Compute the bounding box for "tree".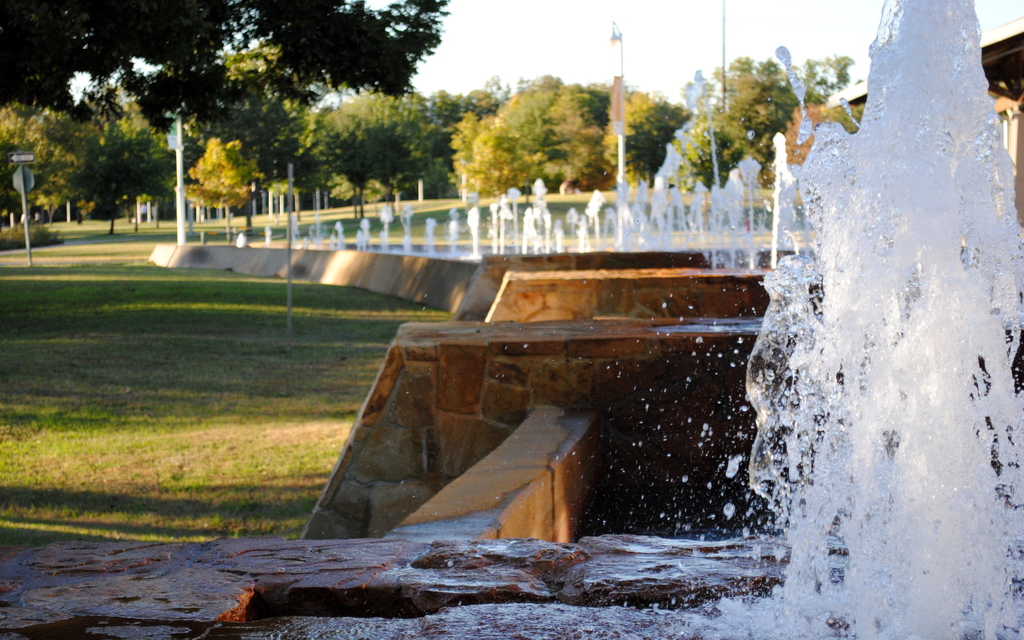
x1=106 y1=56 x2=174 y2=215.
